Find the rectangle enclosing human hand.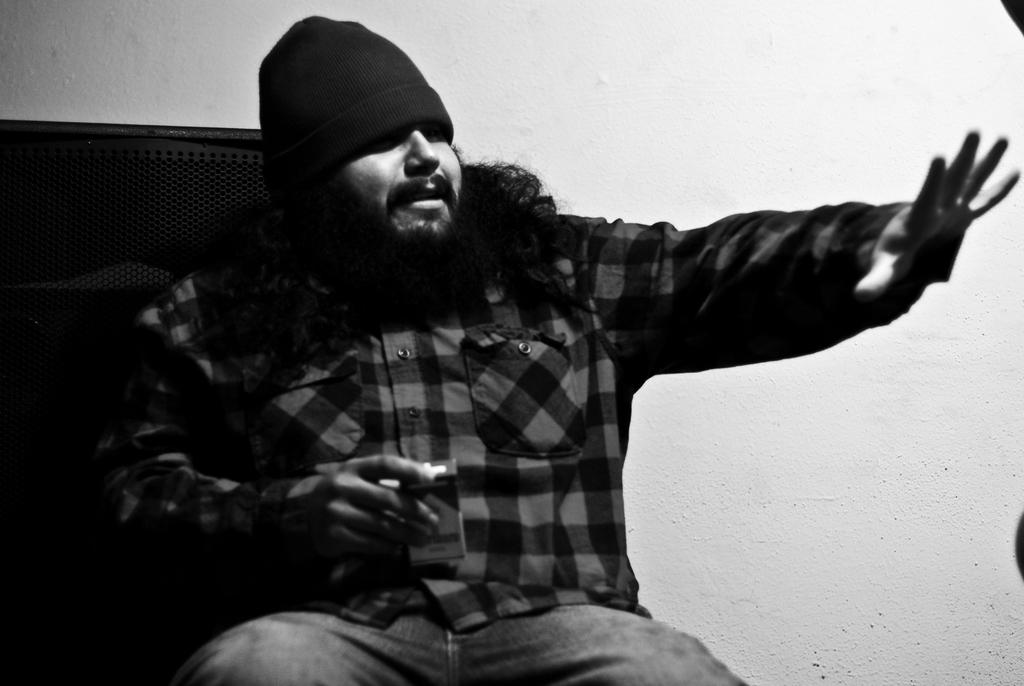
x1=257, y1=455, x2=450, y2=578.
